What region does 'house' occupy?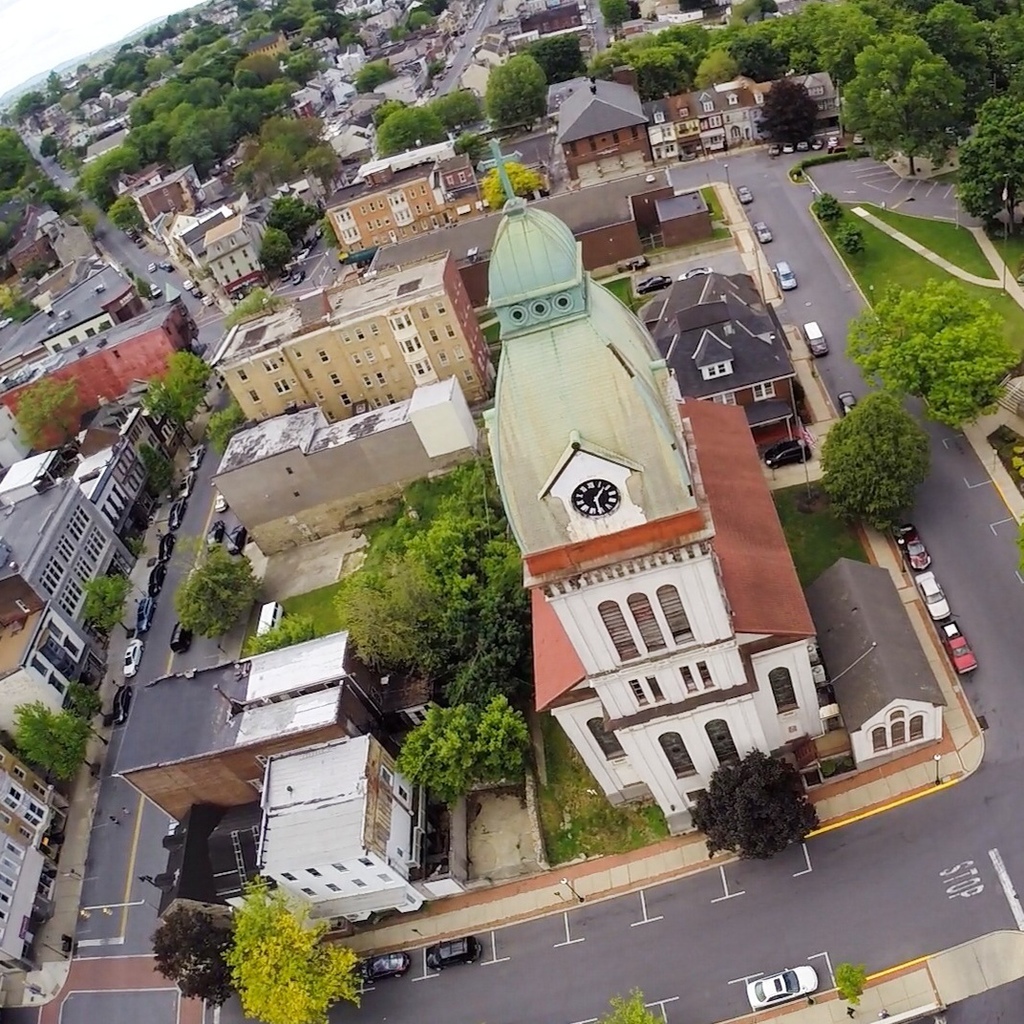
detection(326, 136, 474, 260).
